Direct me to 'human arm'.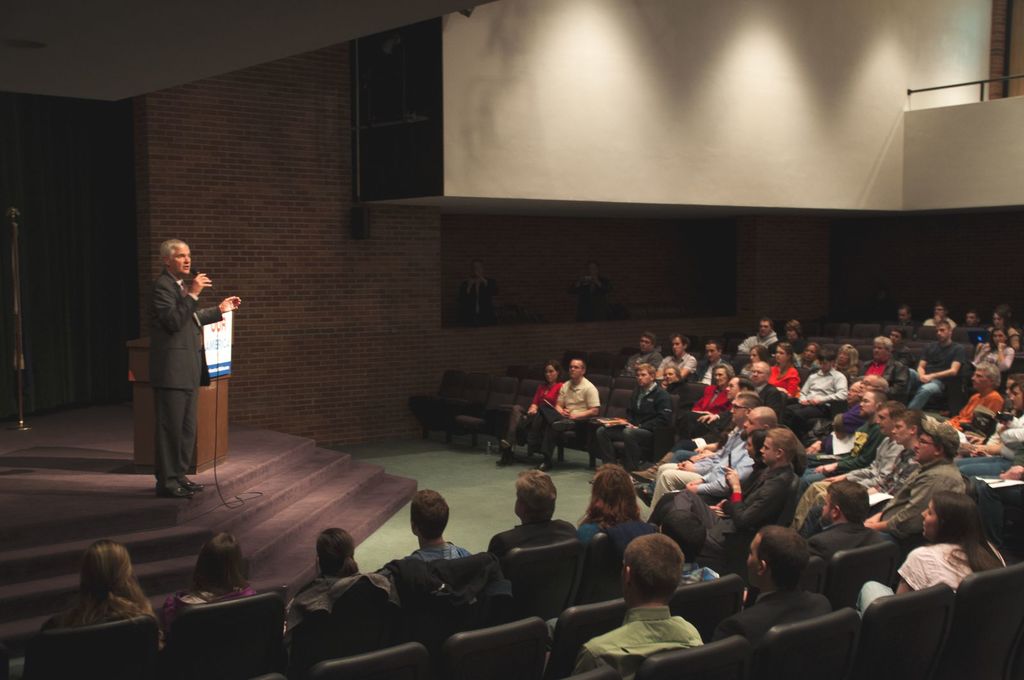
Direction: x1=618 y1=353 x2=635 y2=374.
